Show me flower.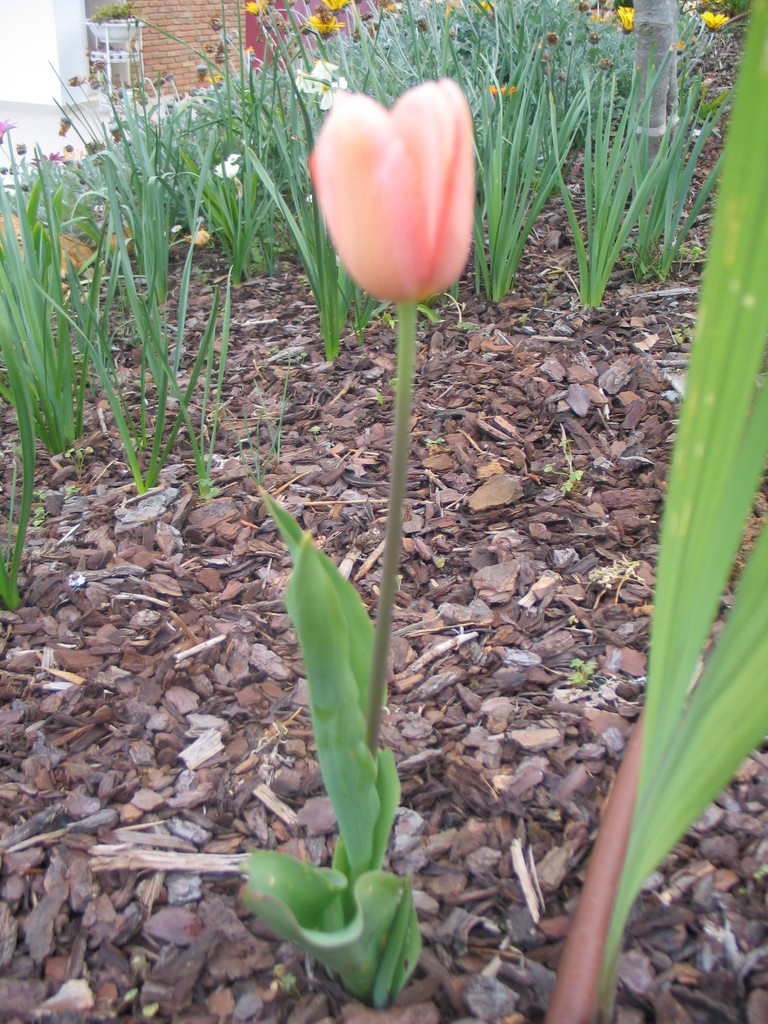
flower is here: [307,6,343,39].
